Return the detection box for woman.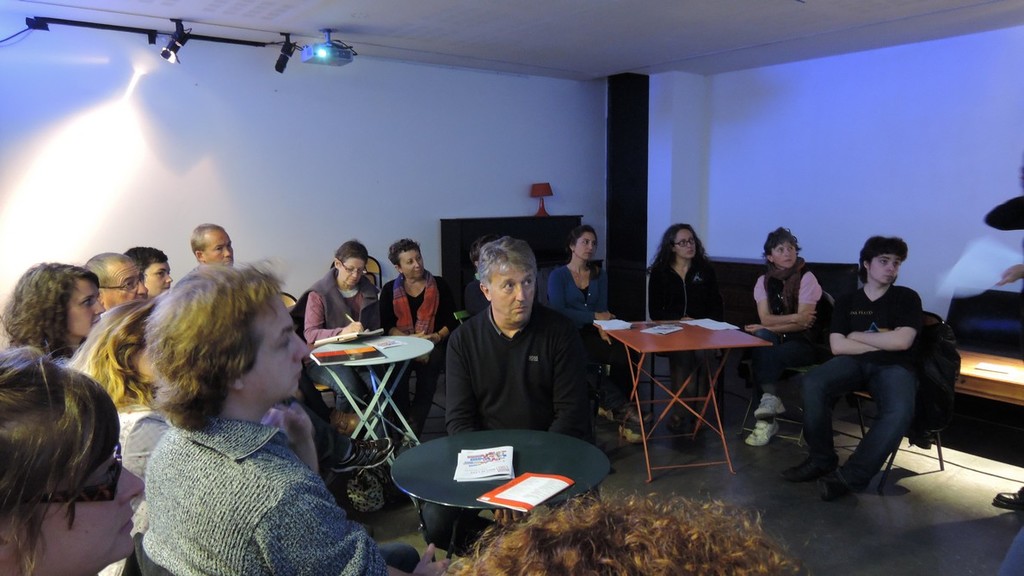
pyautogui.locateOnScreen(550, 223, 657, 430).
